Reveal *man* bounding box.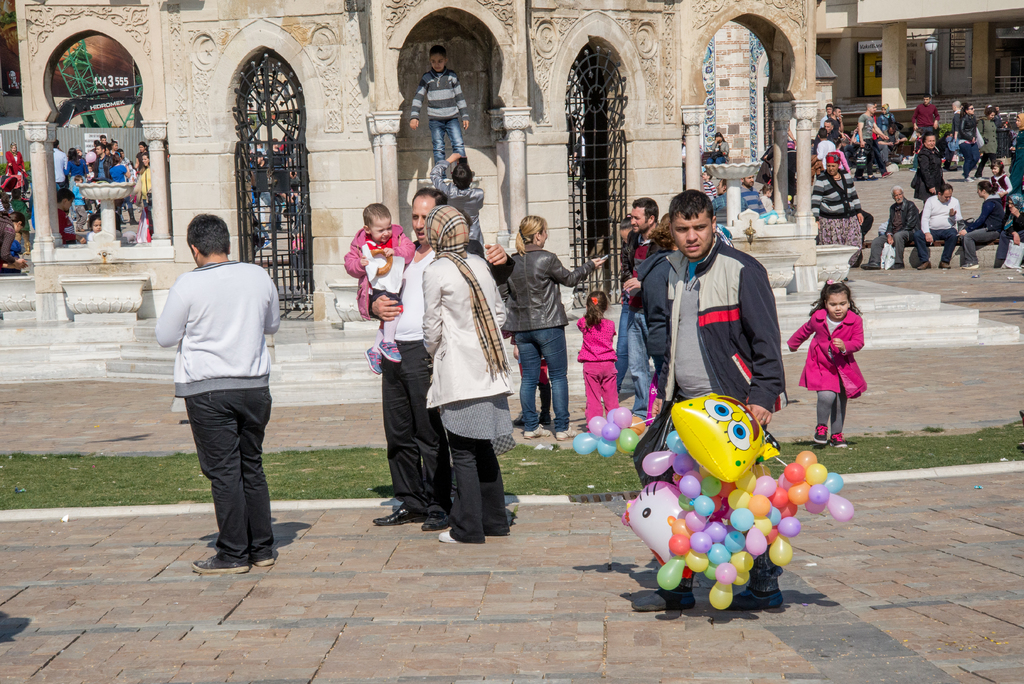
Revealed: box(94, 142, 114, 179).
